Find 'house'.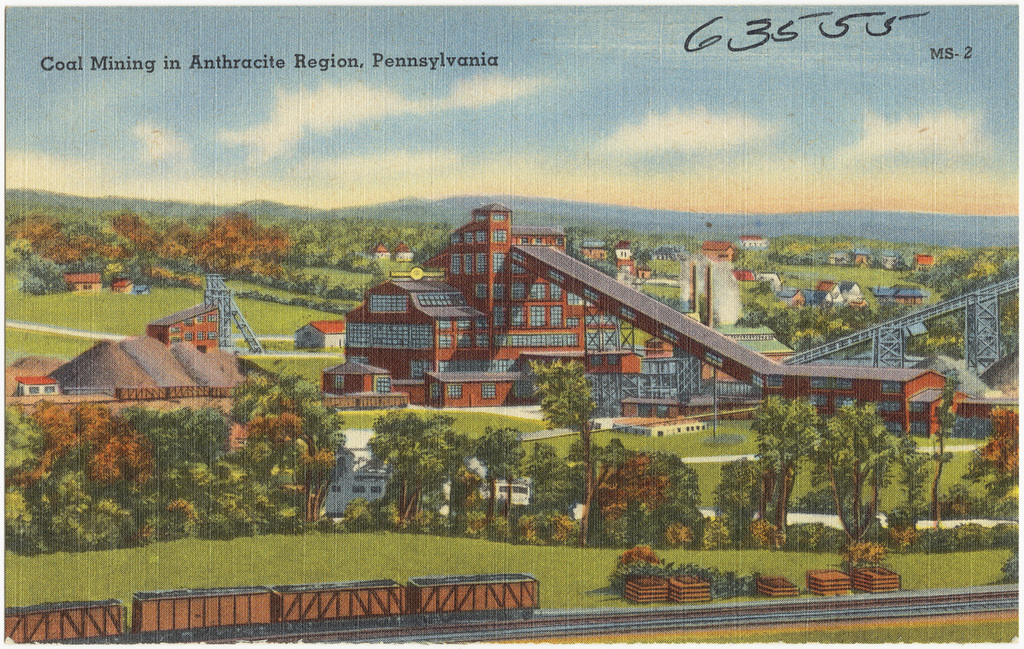
bbox=[112, 277, 133, 295].
